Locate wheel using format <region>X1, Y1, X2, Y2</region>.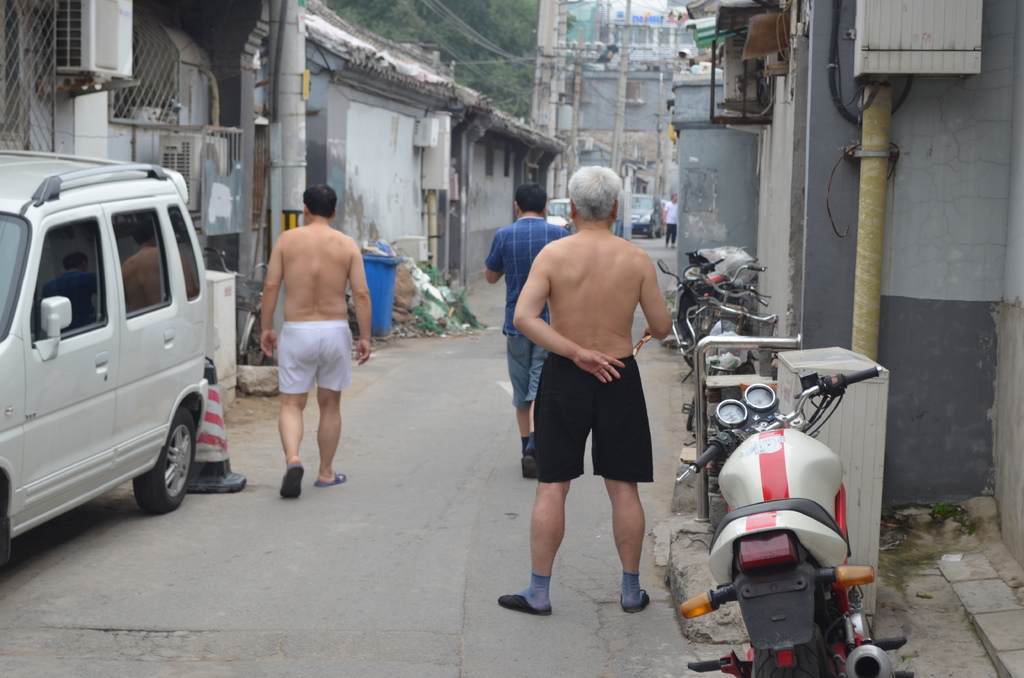
<region>659, 228, 664, 240</region>.
